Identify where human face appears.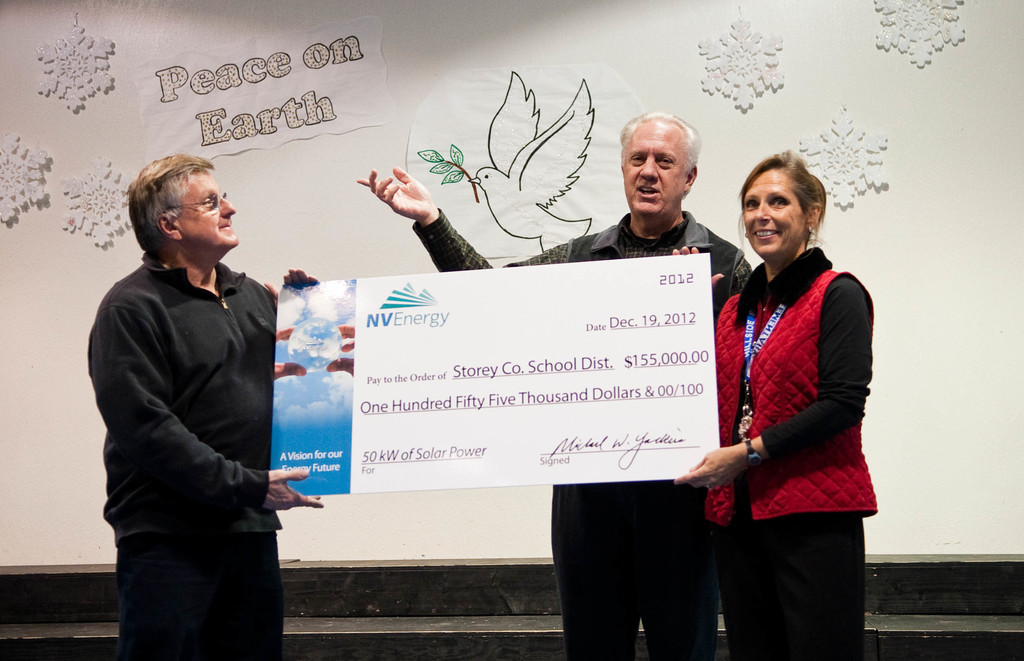
Appears at [175, 168, 239, 246].
